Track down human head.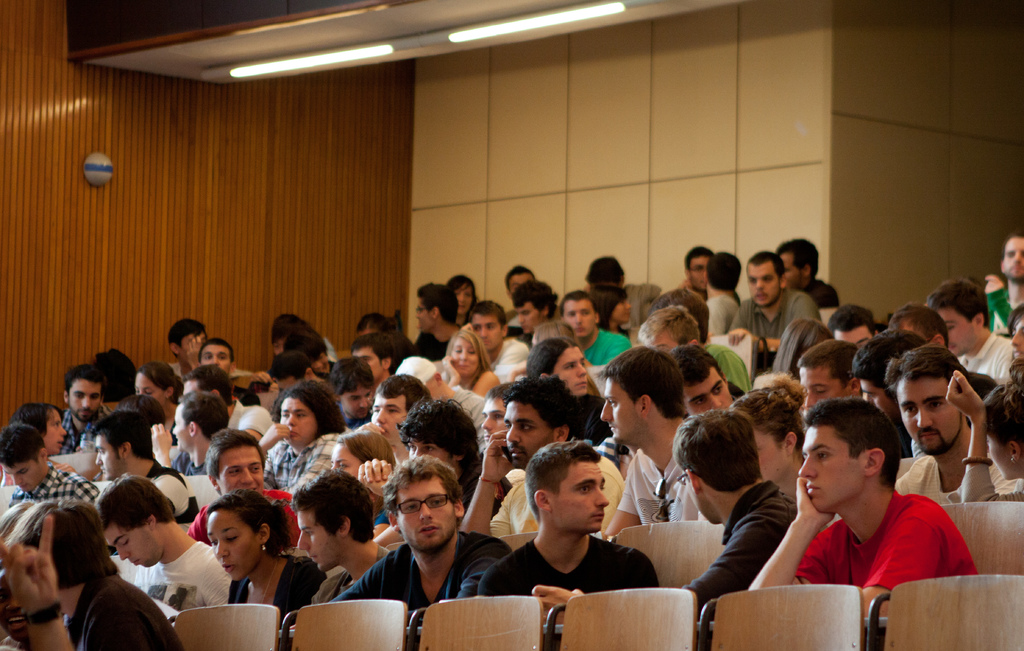
Tracked to bbox=(444, 275, 477, 316).
